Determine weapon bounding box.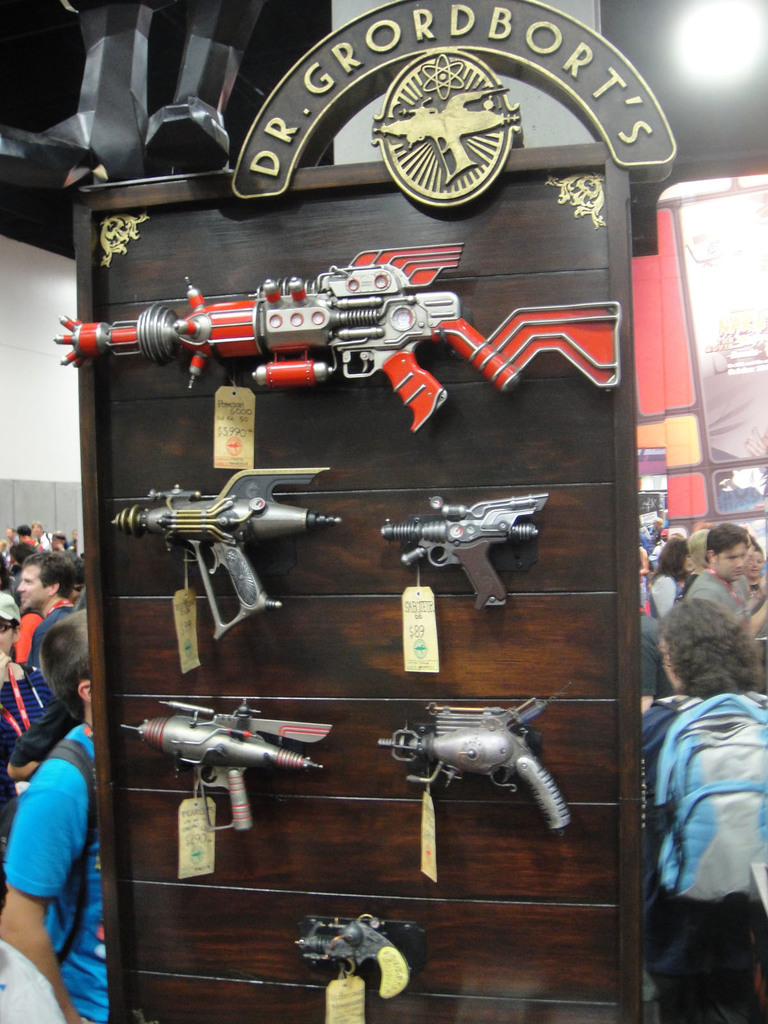
Determined: {"x1": 296, "y1": 906, "x2": 417, "y2": 1005}.
